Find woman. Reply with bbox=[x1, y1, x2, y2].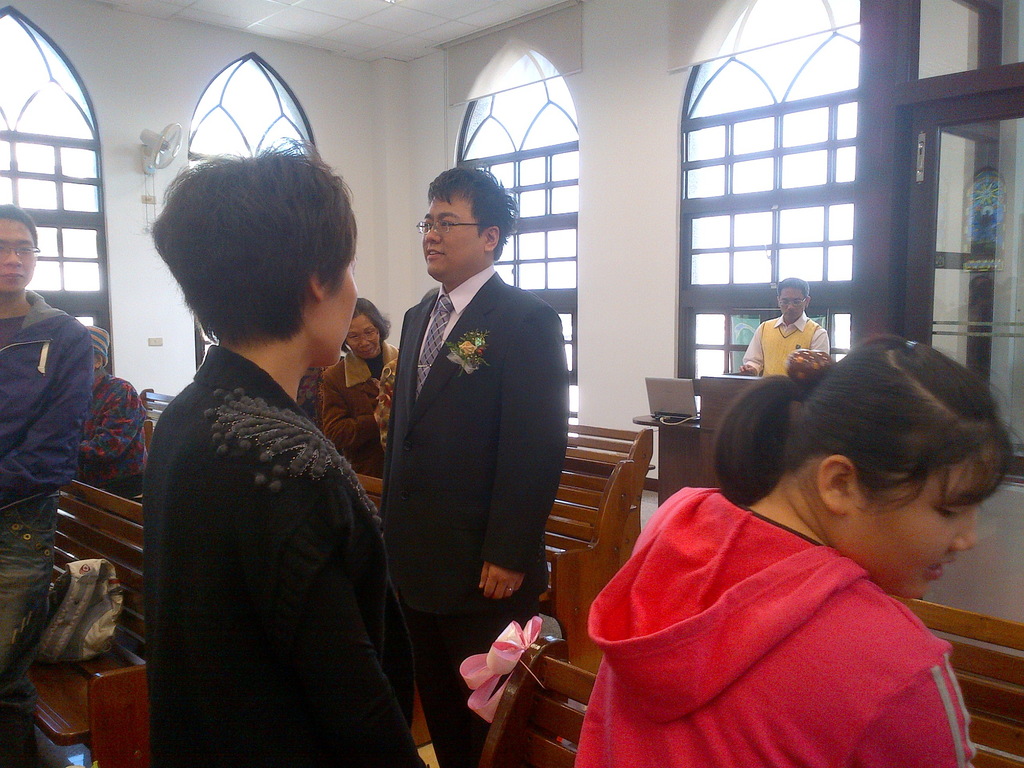
bbox=[571, 333, 1023, 767].
